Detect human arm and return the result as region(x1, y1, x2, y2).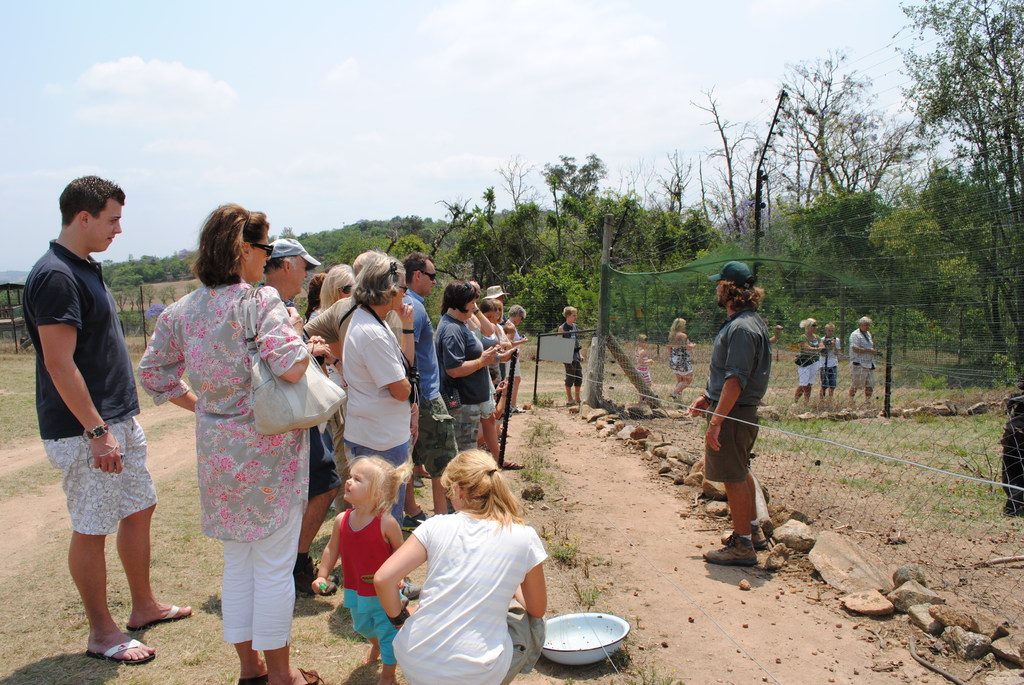
region(470, 302, 496, 338).
